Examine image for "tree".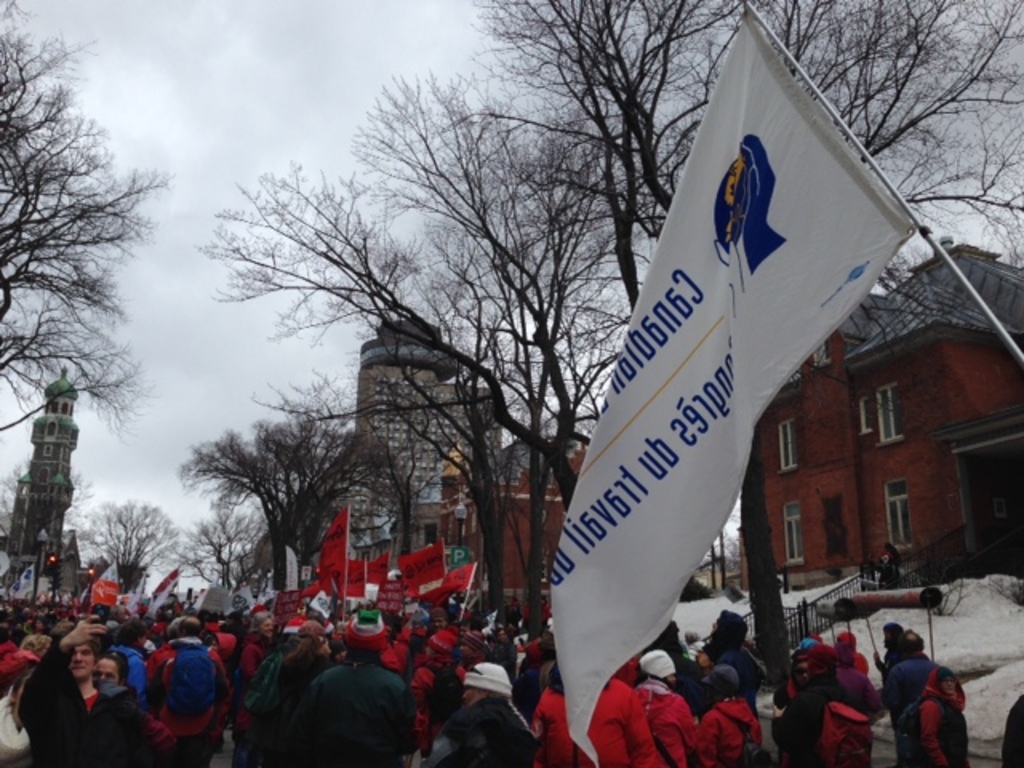
Examination result: Rect(86, 488, 176, 616).
